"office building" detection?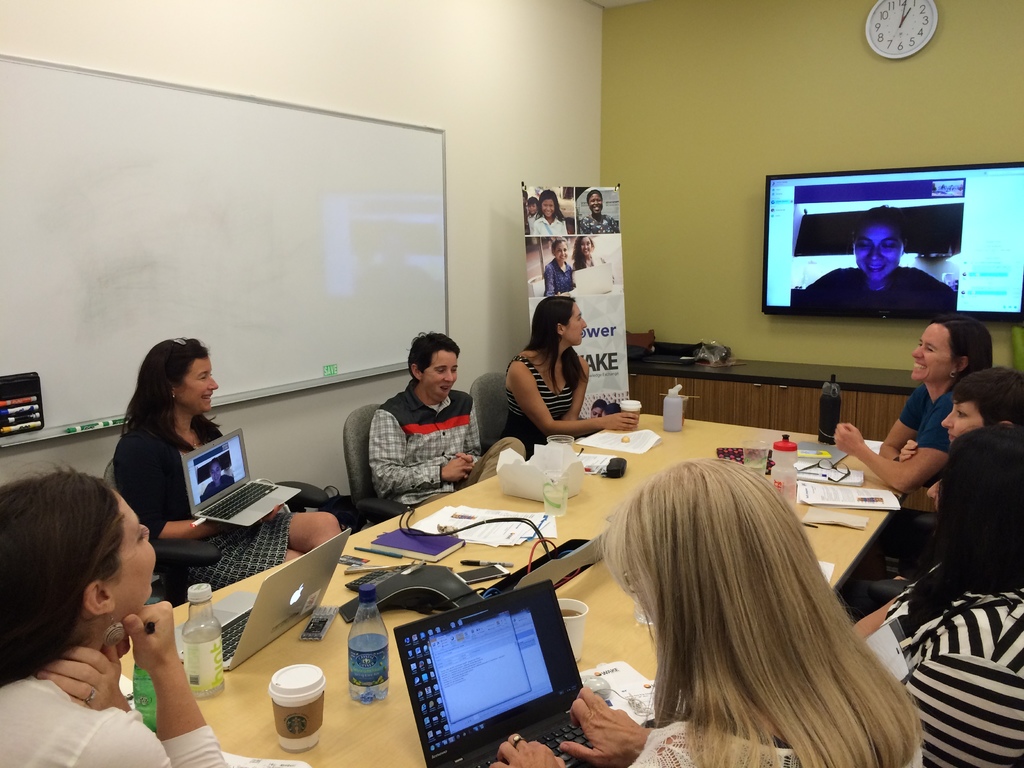
6 68 1014 767
